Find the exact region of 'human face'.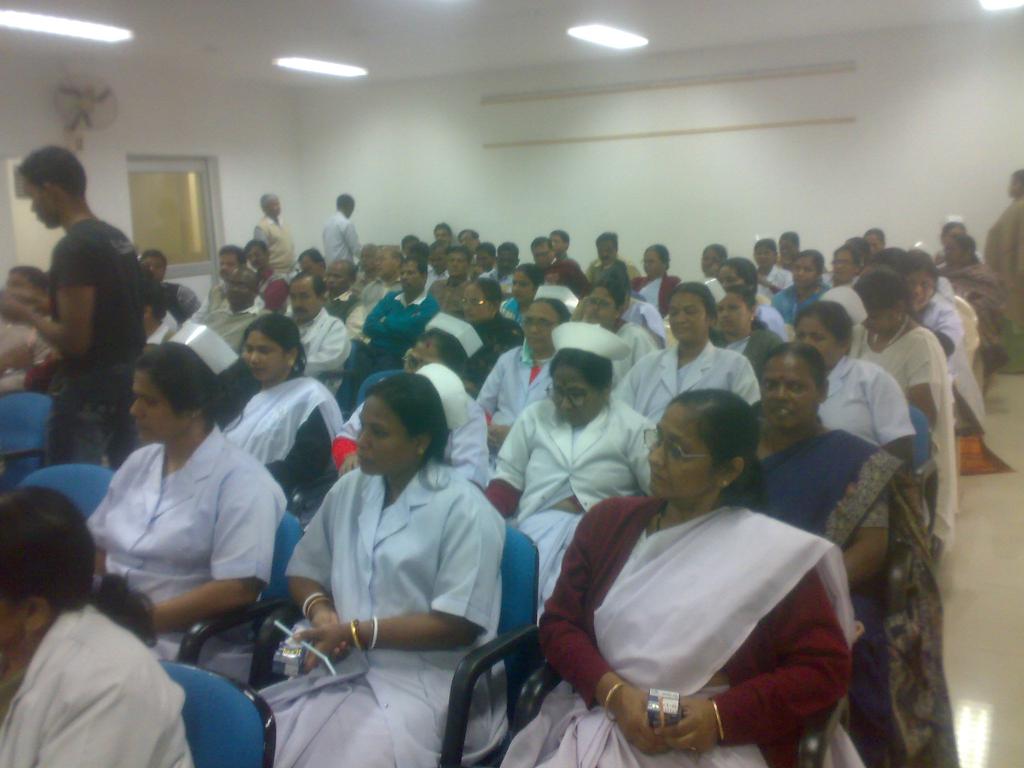
Exact region: 358:399:419:471.
